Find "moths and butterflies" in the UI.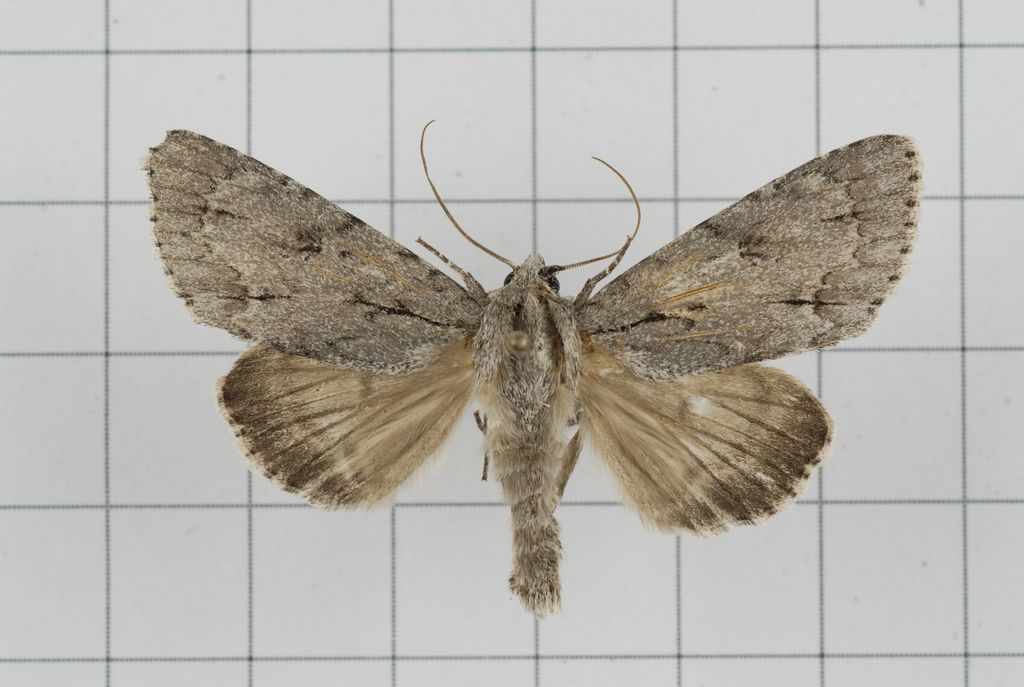
UI element at bbox=[136, 123, 924, 616].
